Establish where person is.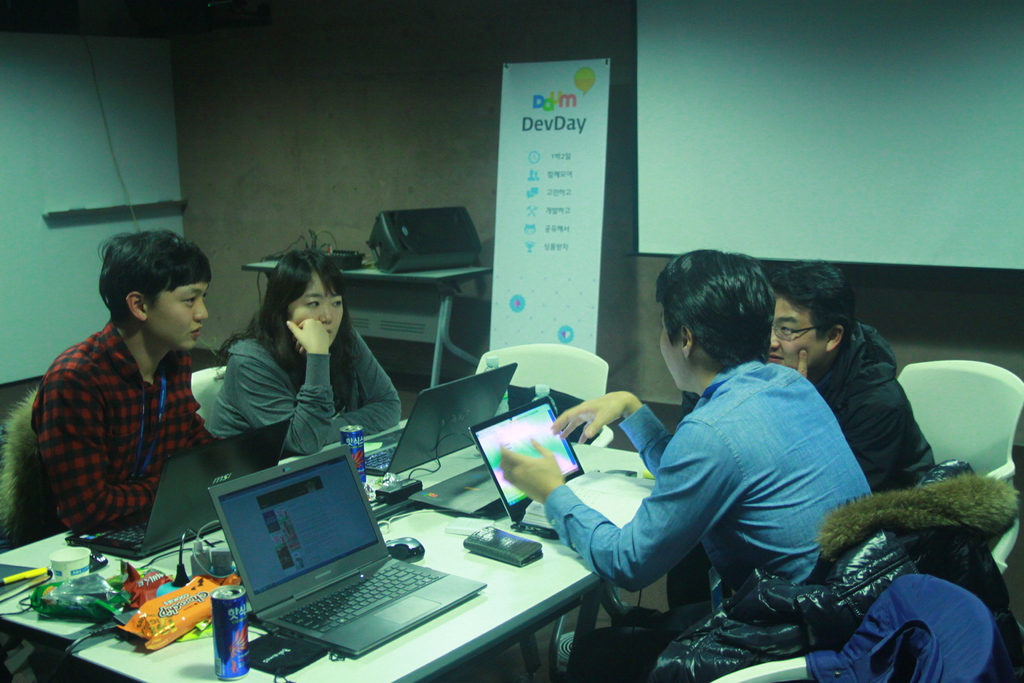
Established at bbox=(201, 244, 401, 453).
